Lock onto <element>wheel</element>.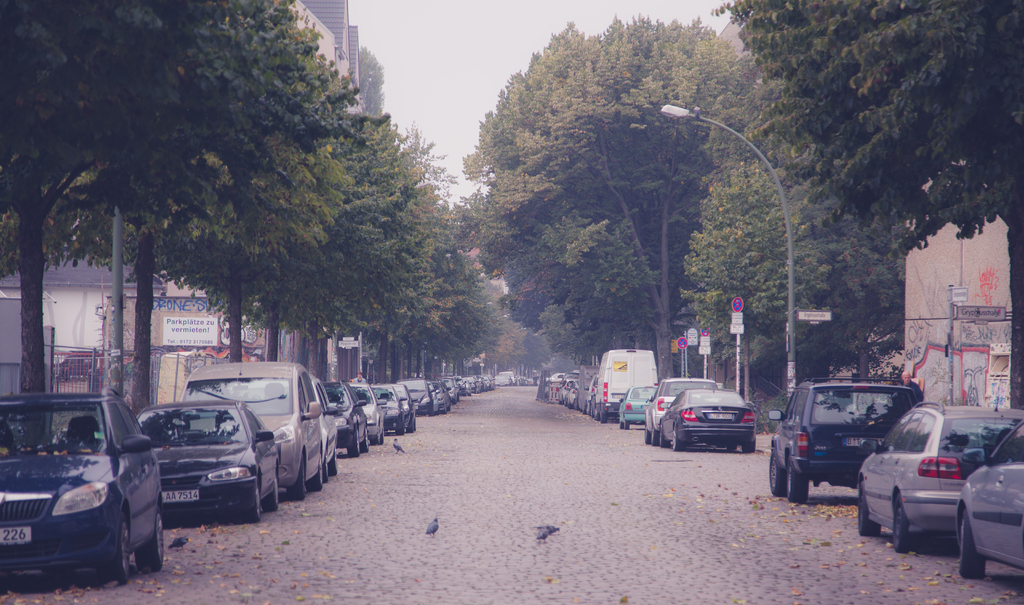
Locked: [271,471,281,506].
